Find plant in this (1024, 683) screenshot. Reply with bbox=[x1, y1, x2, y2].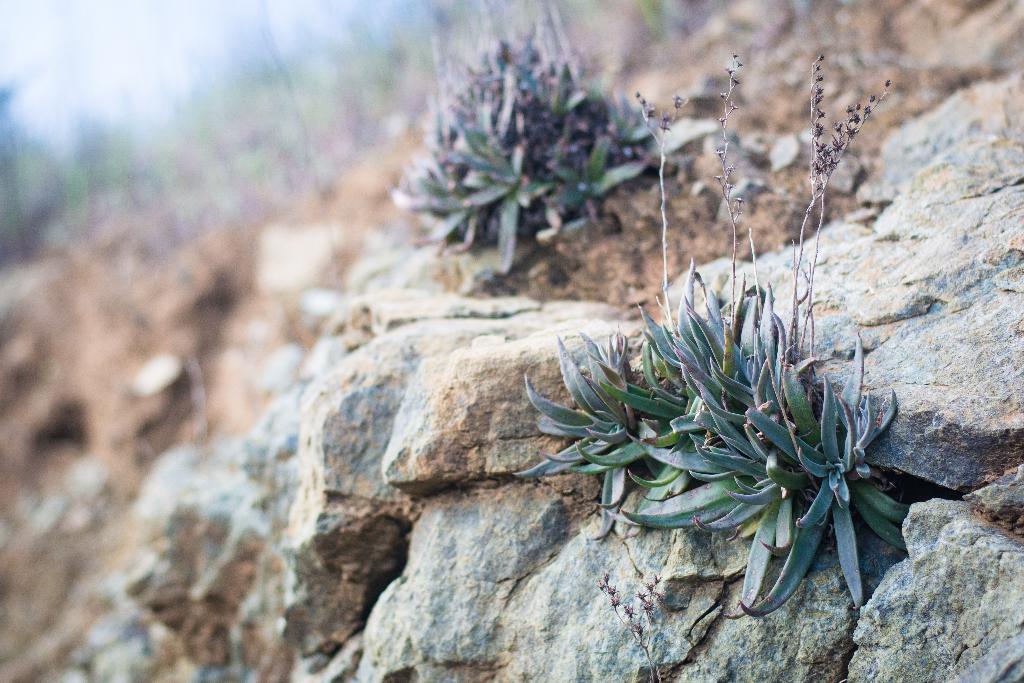
bbox=[630, 93, 682, 315].
